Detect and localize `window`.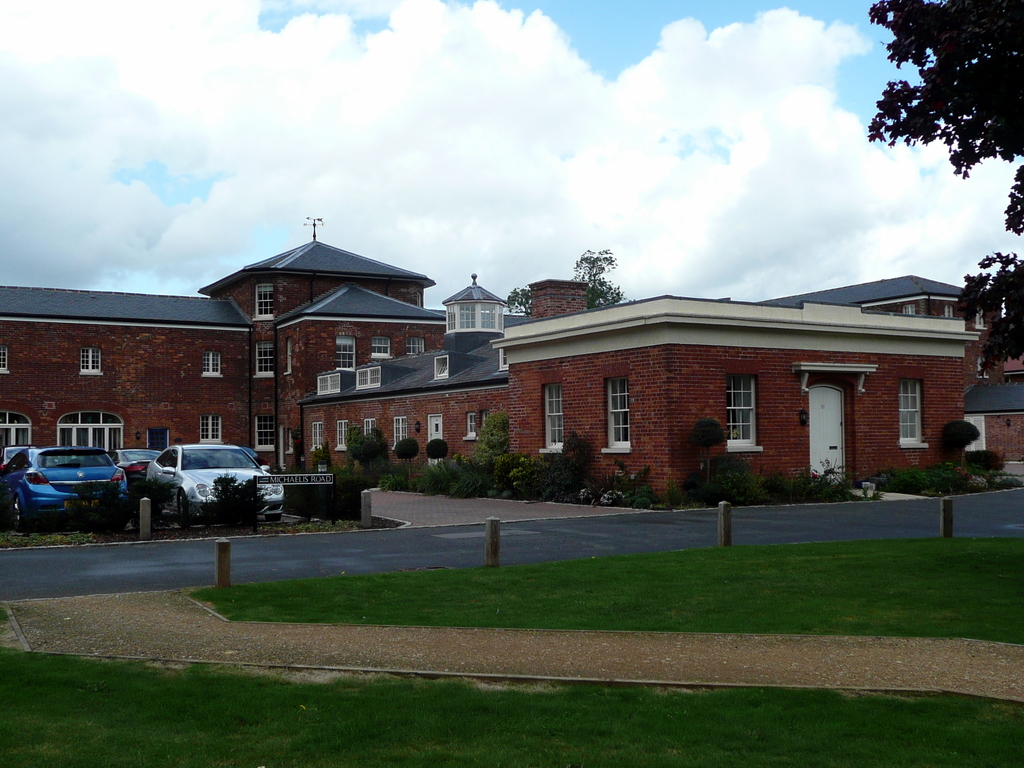
Localized at <bbox>902, 374, 933, 450</bbox>.
